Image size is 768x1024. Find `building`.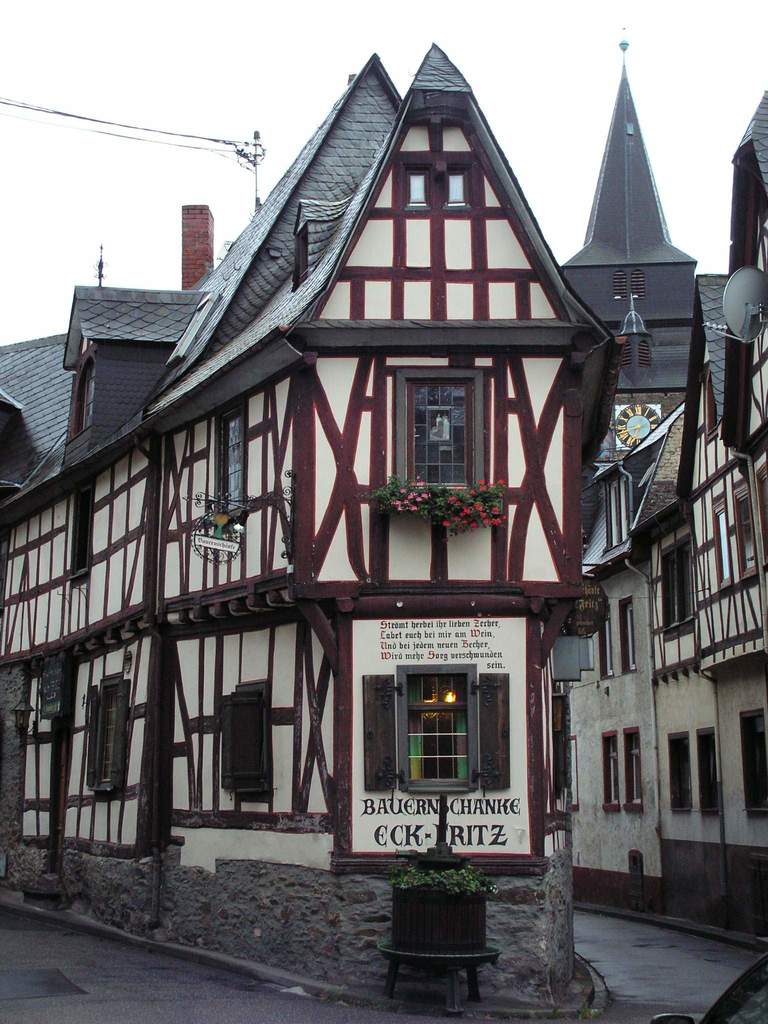
crop(0, 45, 616, 1021).
